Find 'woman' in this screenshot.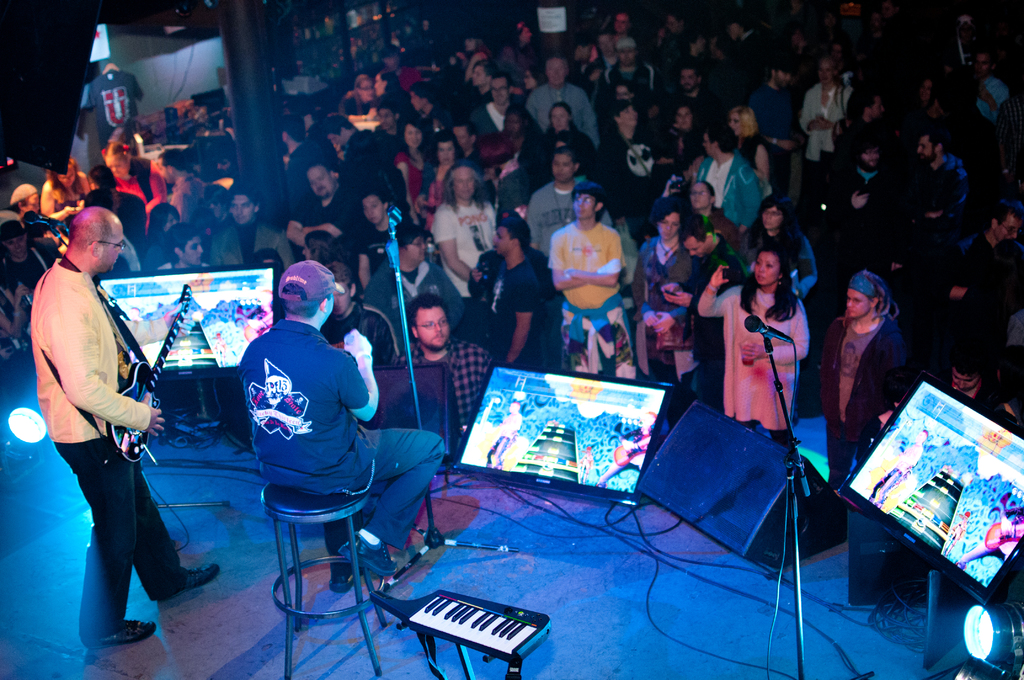
The bounding box for 'woman' is (739,192,819,291).
